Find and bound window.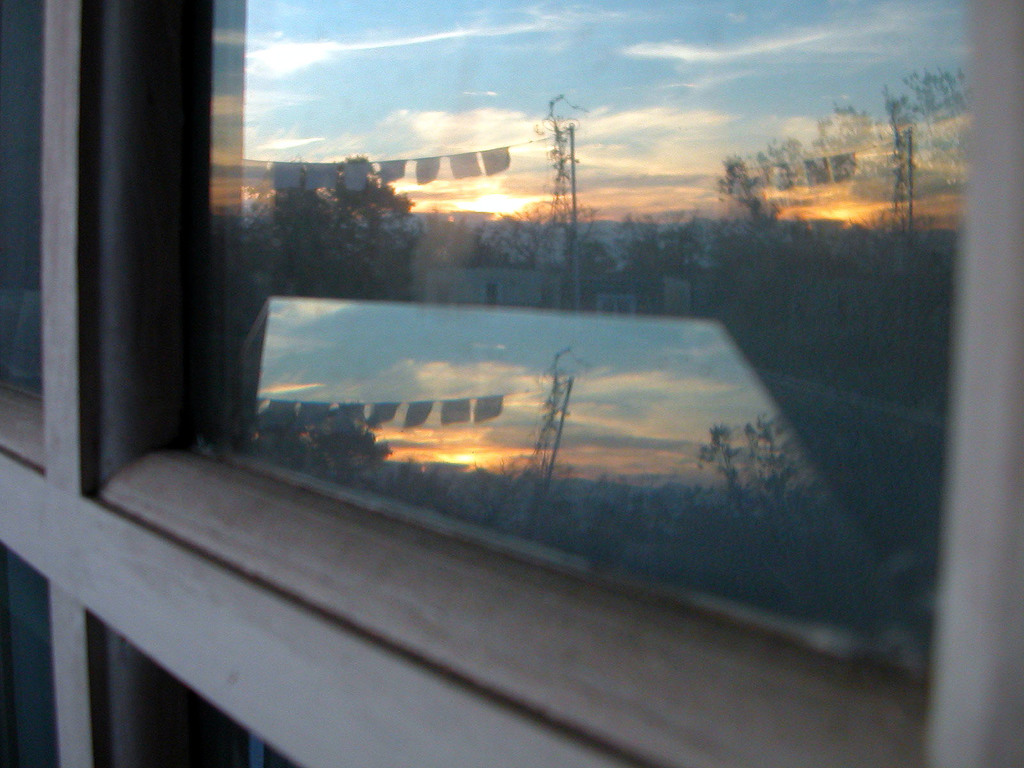
Bound: region(0, 0, 1023, 767).
